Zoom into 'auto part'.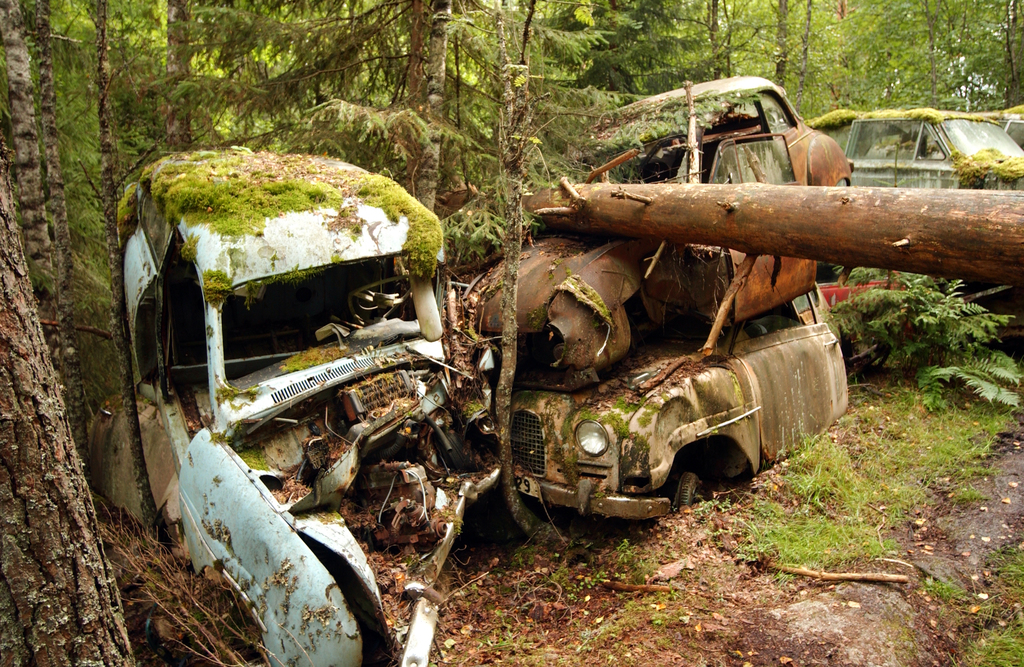
Zoom target: crop(662, 473, 703, 515).
